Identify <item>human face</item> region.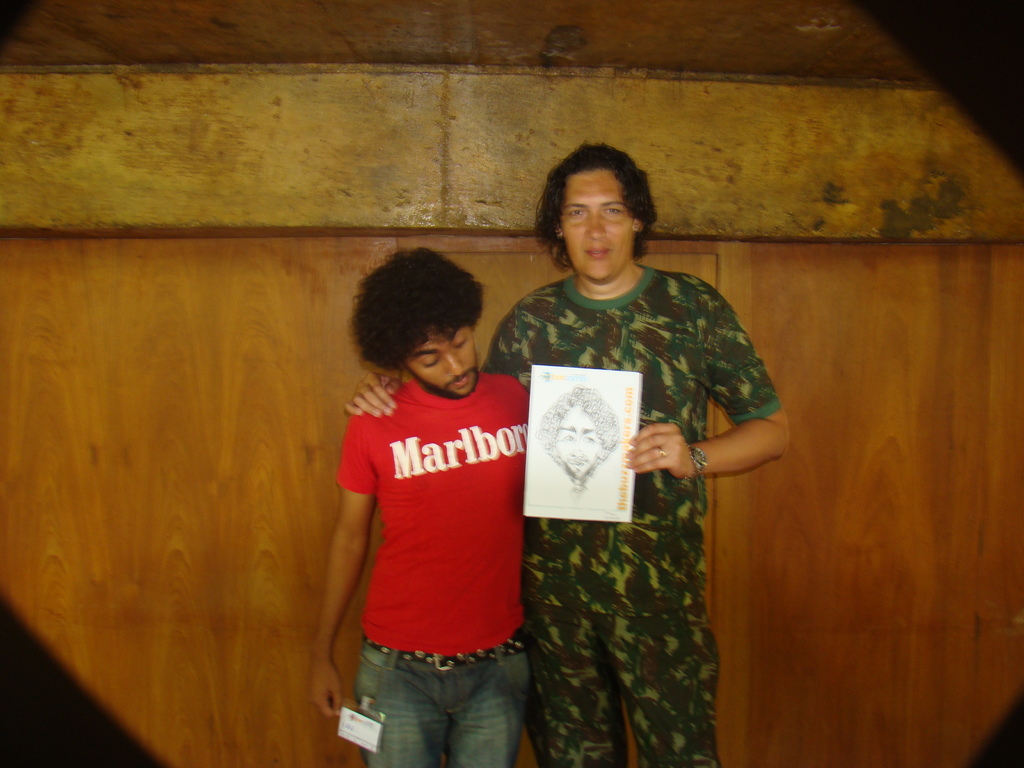
Region: x1=407 y1=331 x2=474 y2=397.
